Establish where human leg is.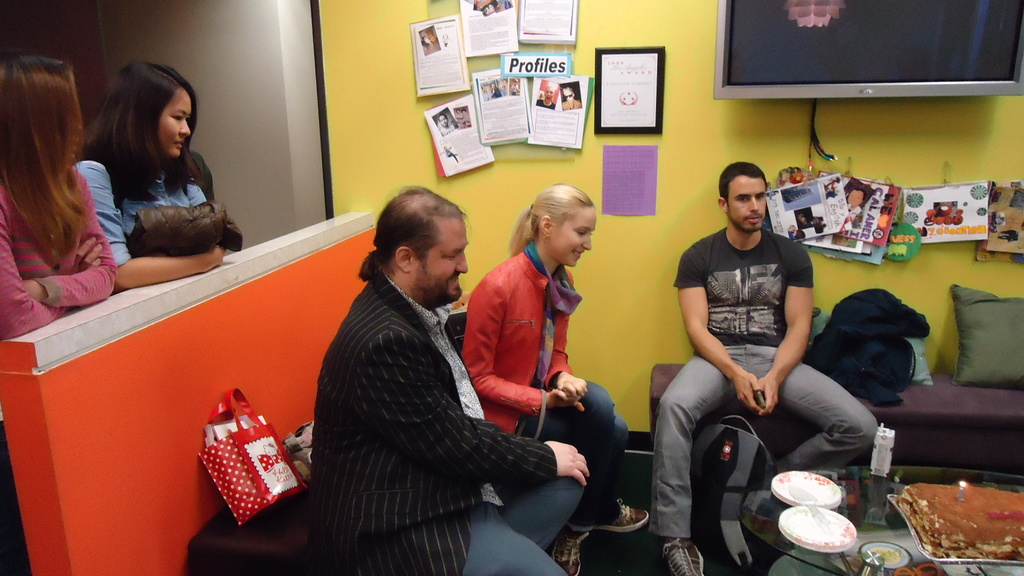
Established at l=751, t=355, r=887, b=491.
